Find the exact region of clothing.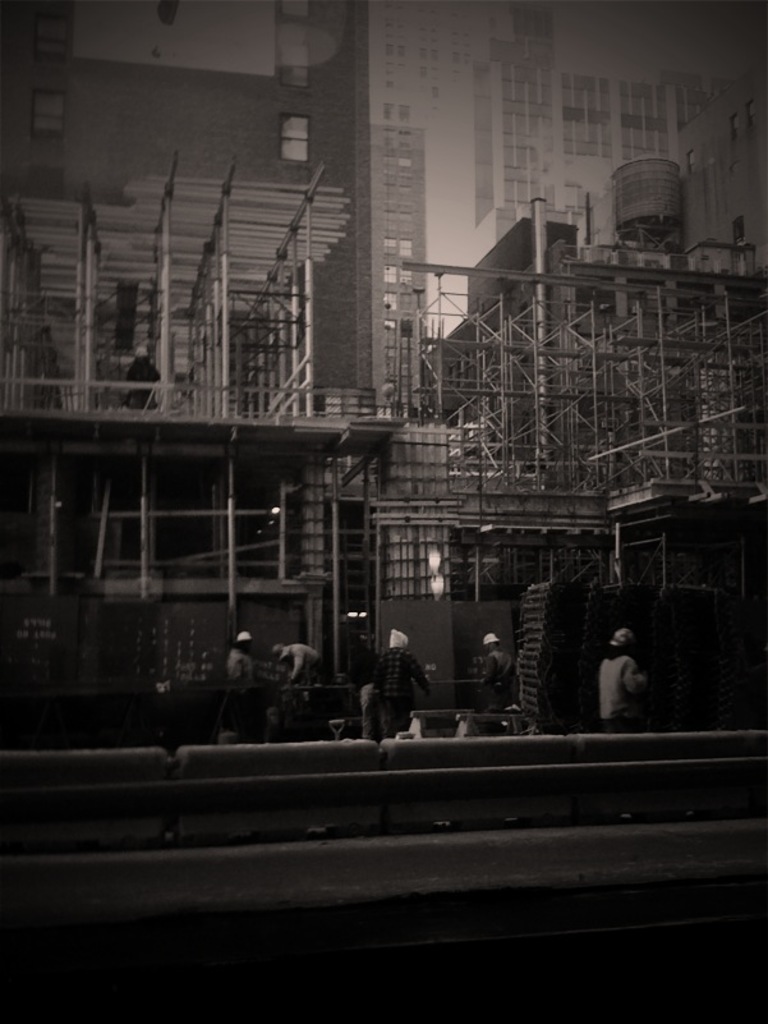
Exact region: 235:647:258:684.
